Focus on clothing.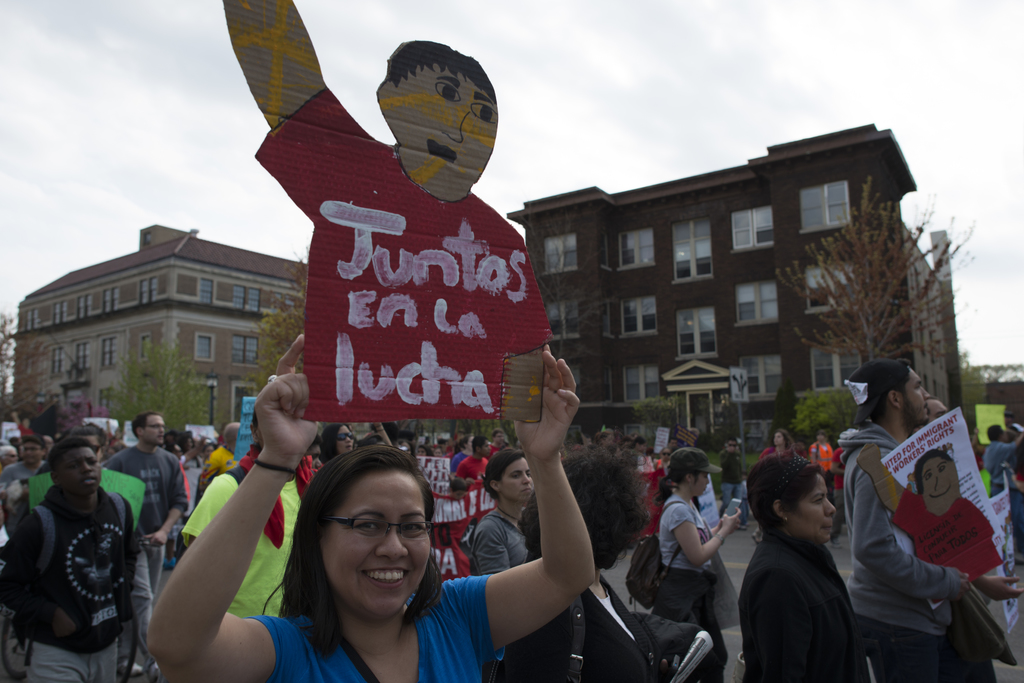
Focused at rect(721, 449, 746, 514).
